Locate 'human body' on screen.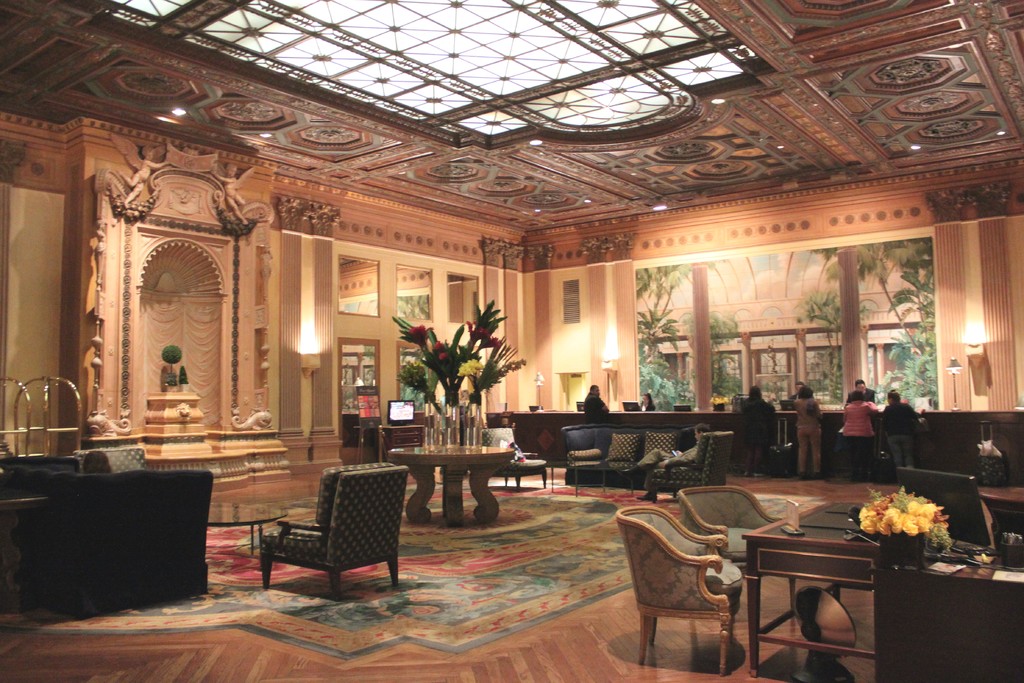
On screen at pyautogui.locateOnScreen(844, 403, 883, 482).
